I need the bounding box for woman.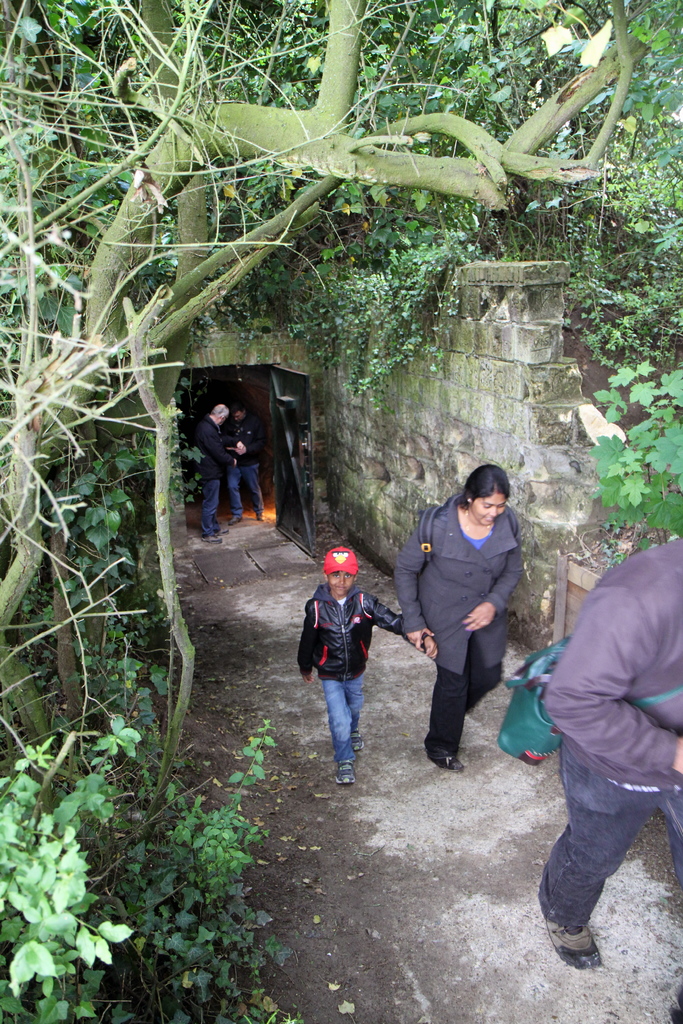
Here it is: (400,464,541,783).
